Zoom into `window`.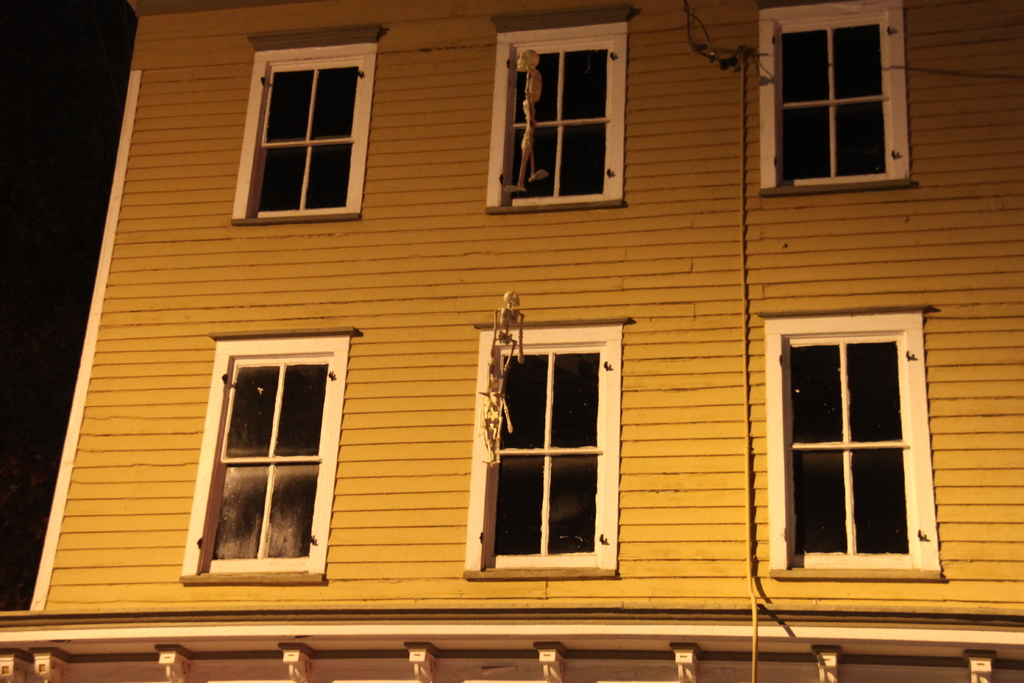
Zoom target: [484,3,632,214].
